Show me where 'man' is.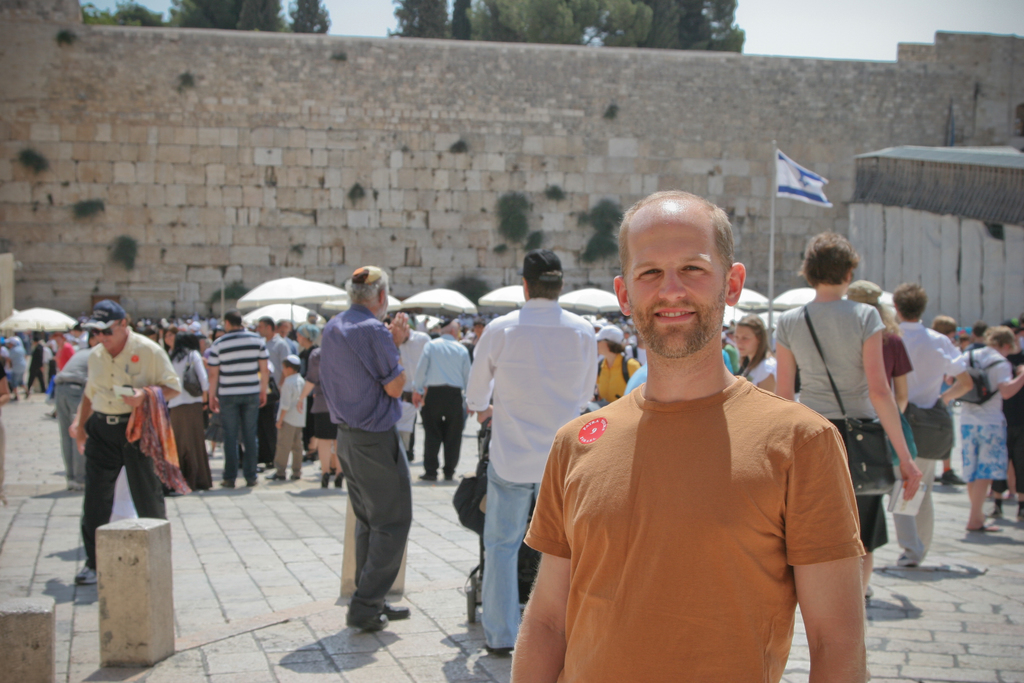
'man' is at 24 340 49 397.
